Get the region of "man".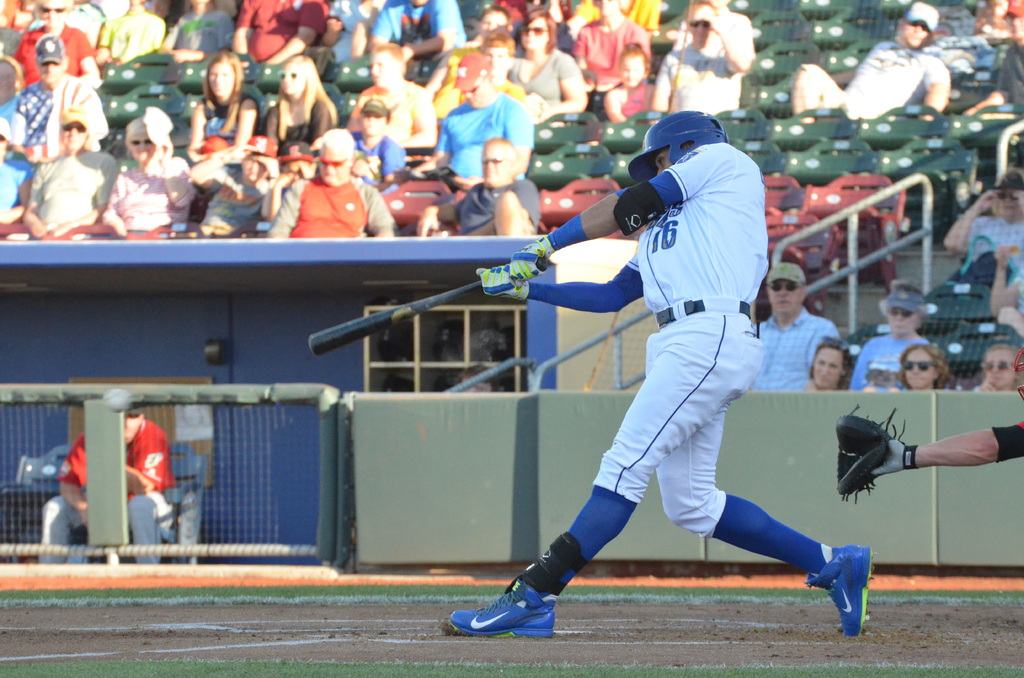
select_region(653, 0, 756, 124).
